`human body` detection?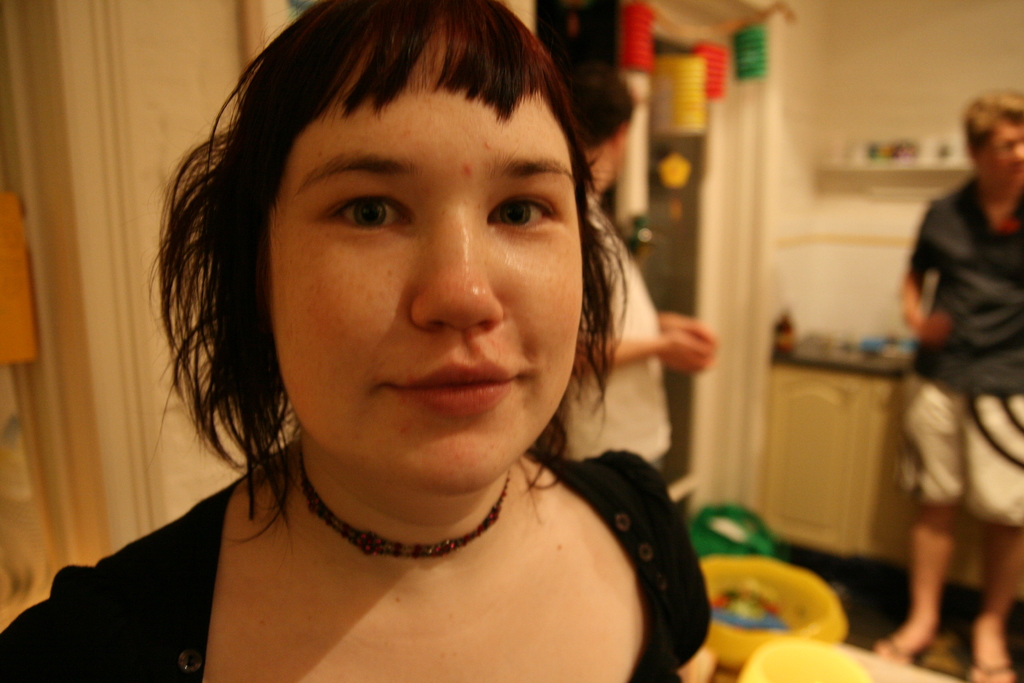
select_region(555, 58, 716, 466)
